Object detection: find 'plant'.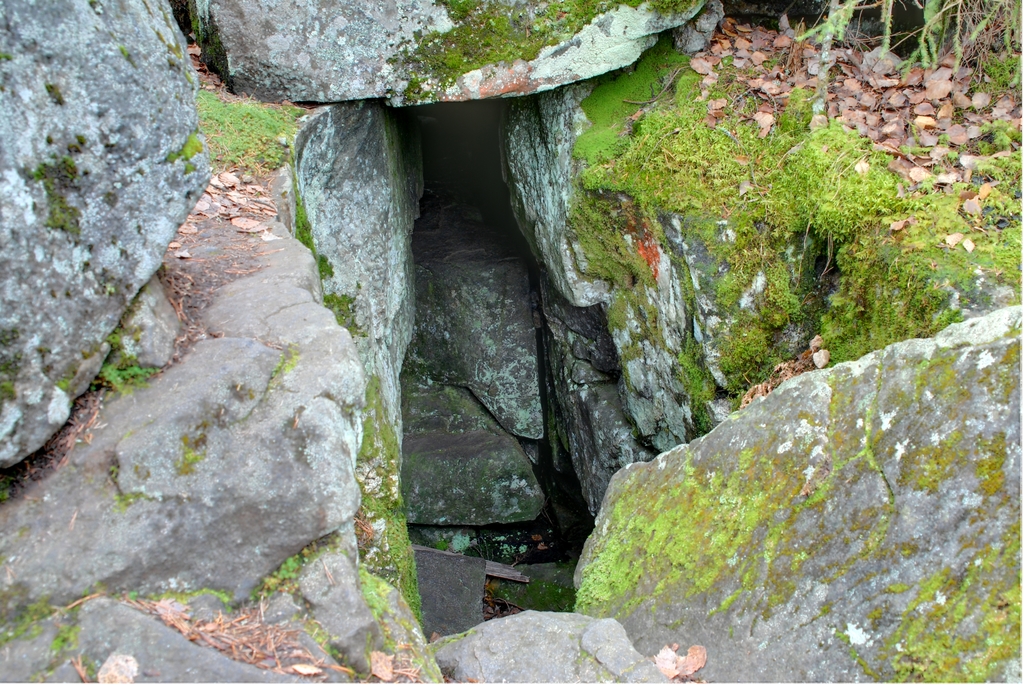
<region>833, 631, 850, 647</region>.
